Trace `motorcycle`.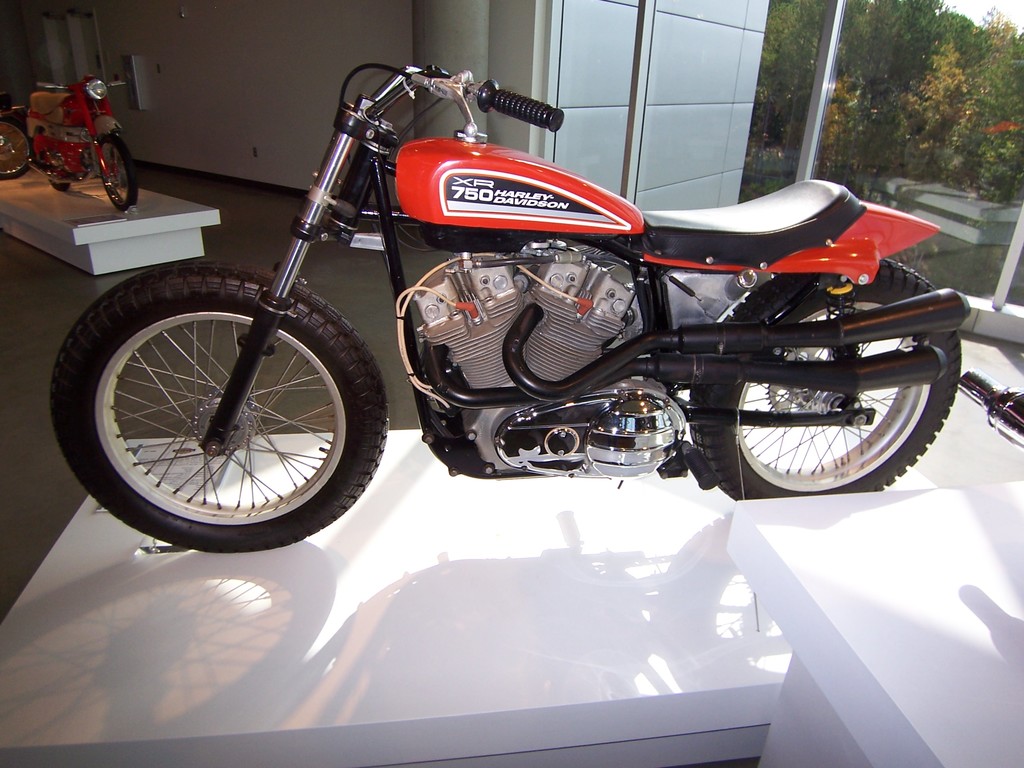
Traced to locate(53, 65, 975, 556).
